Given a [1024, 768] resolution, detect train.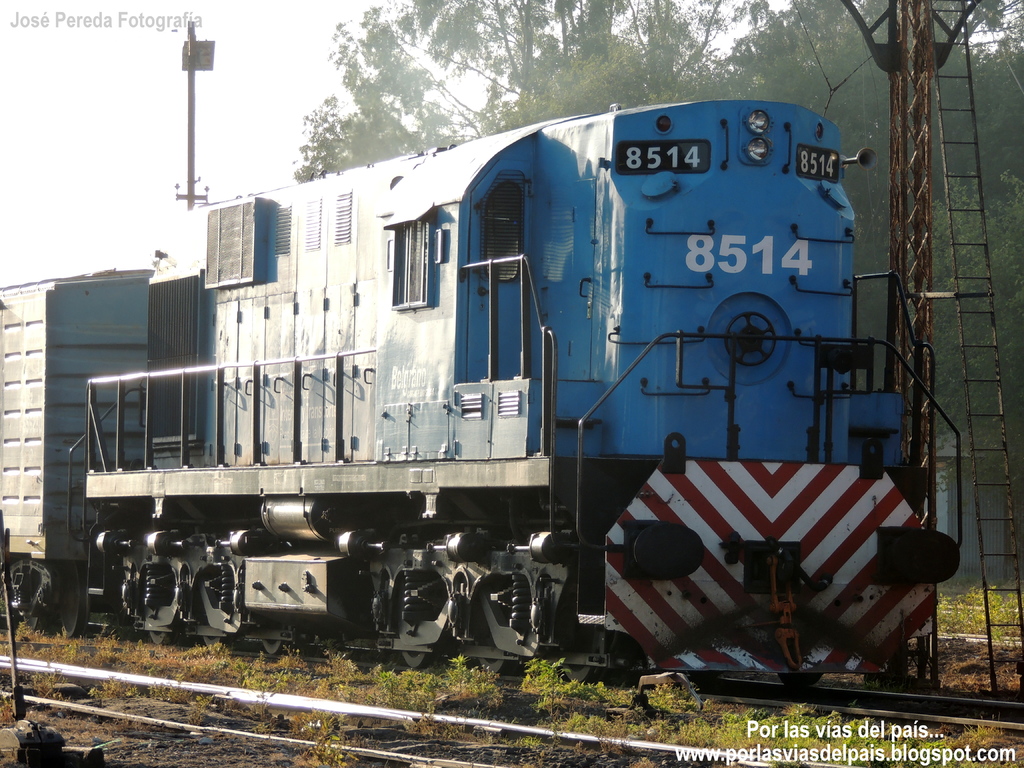
locate(0, 89, 963, 687).
